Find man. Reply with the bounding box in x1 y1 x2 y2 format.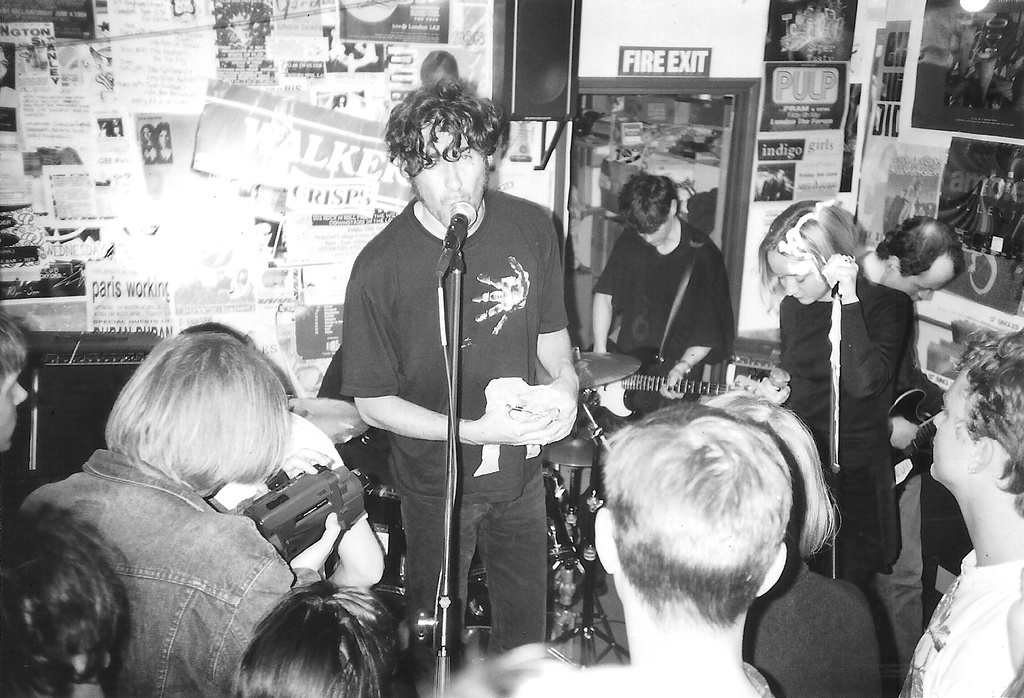
324 97 578 671.
